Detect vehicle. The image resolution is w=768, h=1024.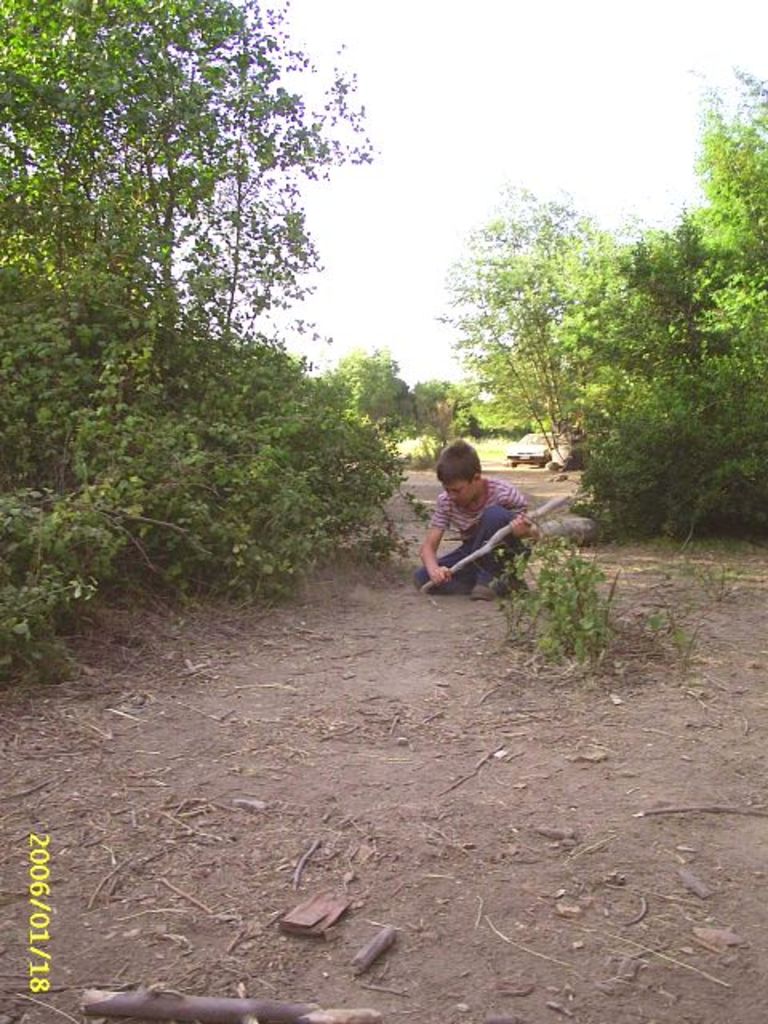
<bbox>507, 434, 562, 469</bbox>.
